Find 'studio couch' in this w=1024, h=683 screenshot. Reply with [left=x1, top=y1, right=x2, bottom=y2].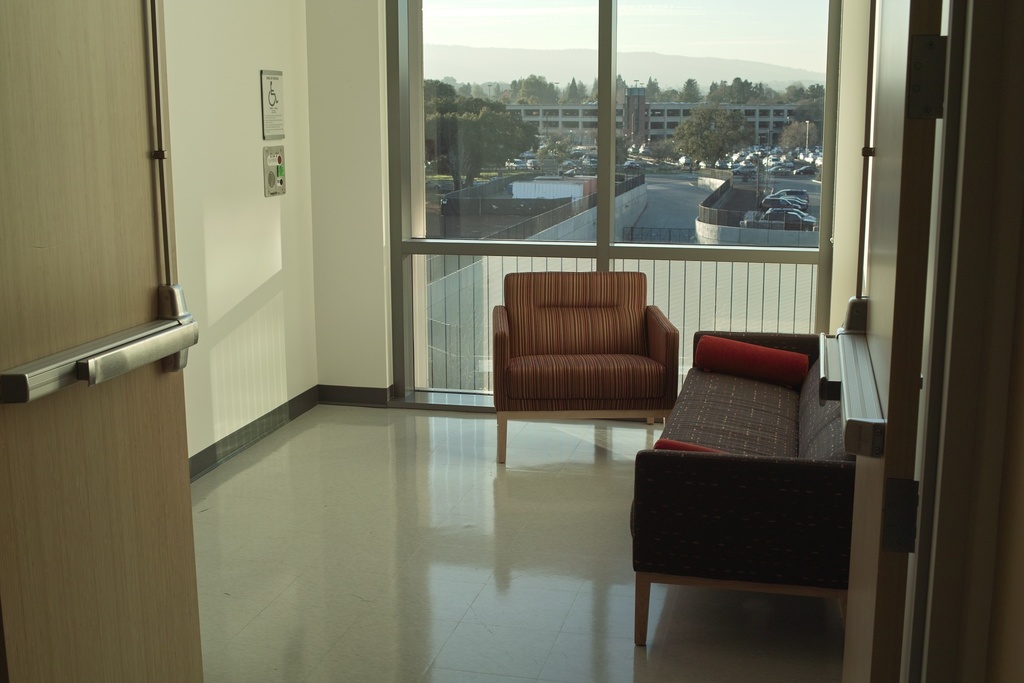
[left=484, top=263, right=680, bottom=466].
